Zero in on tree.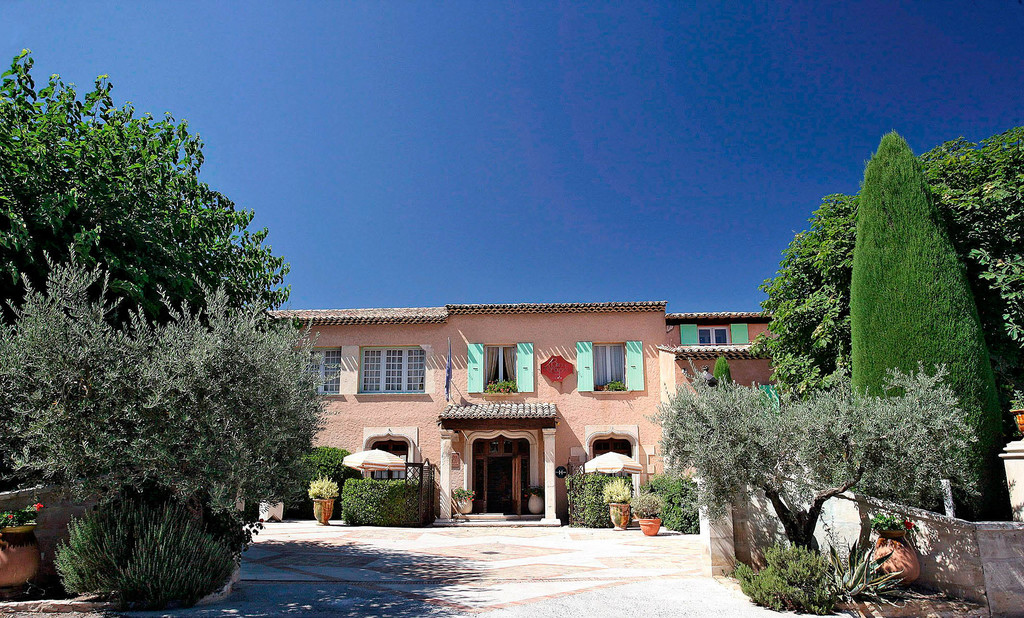
Zeroed in: [x1=0, y1=42, x2=289, y2=337].
